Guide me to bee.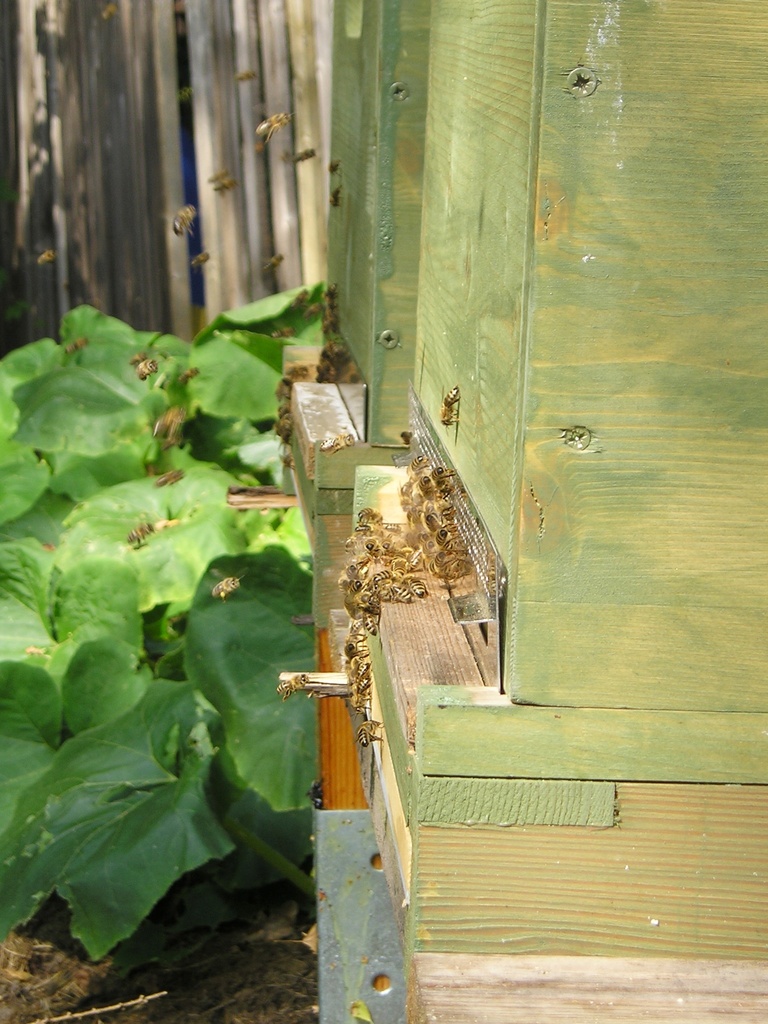
Guidance: left=341, top=595, right=362, bottom=628.
